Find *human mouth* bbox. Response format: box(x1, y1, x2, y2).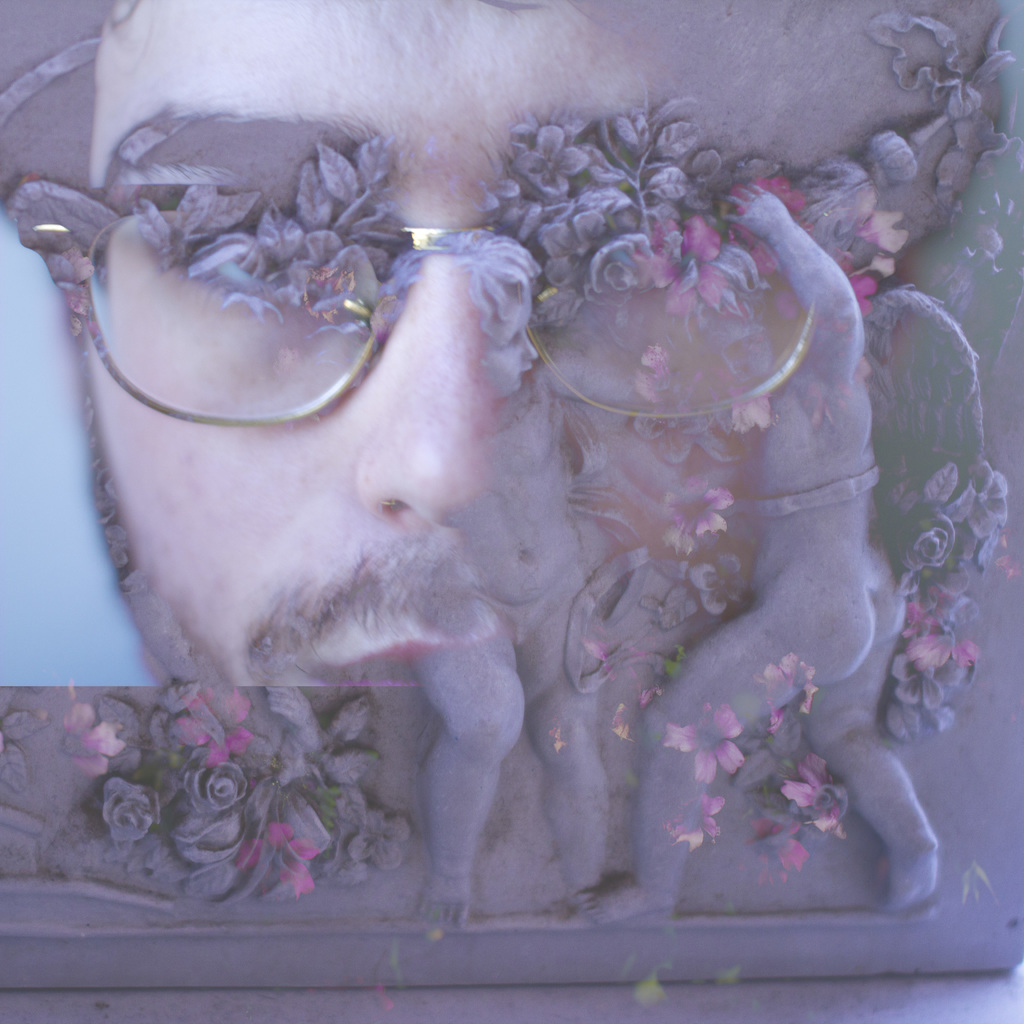
box(318, 632, 584, 763).
